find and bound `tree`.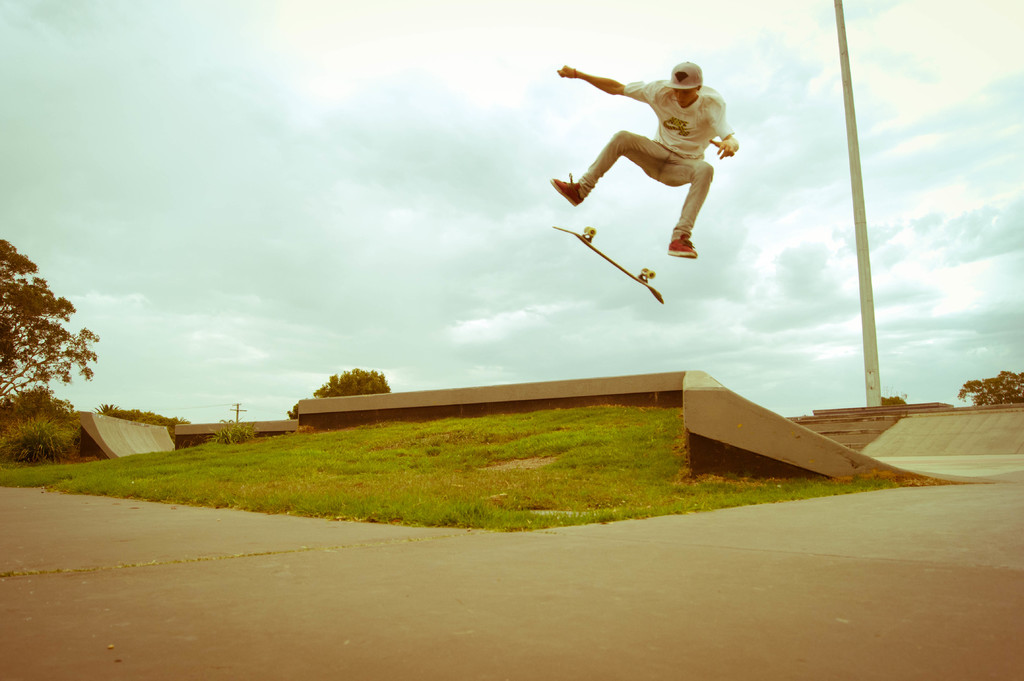
Bound: bbox=(0, 233, 109, 426).
